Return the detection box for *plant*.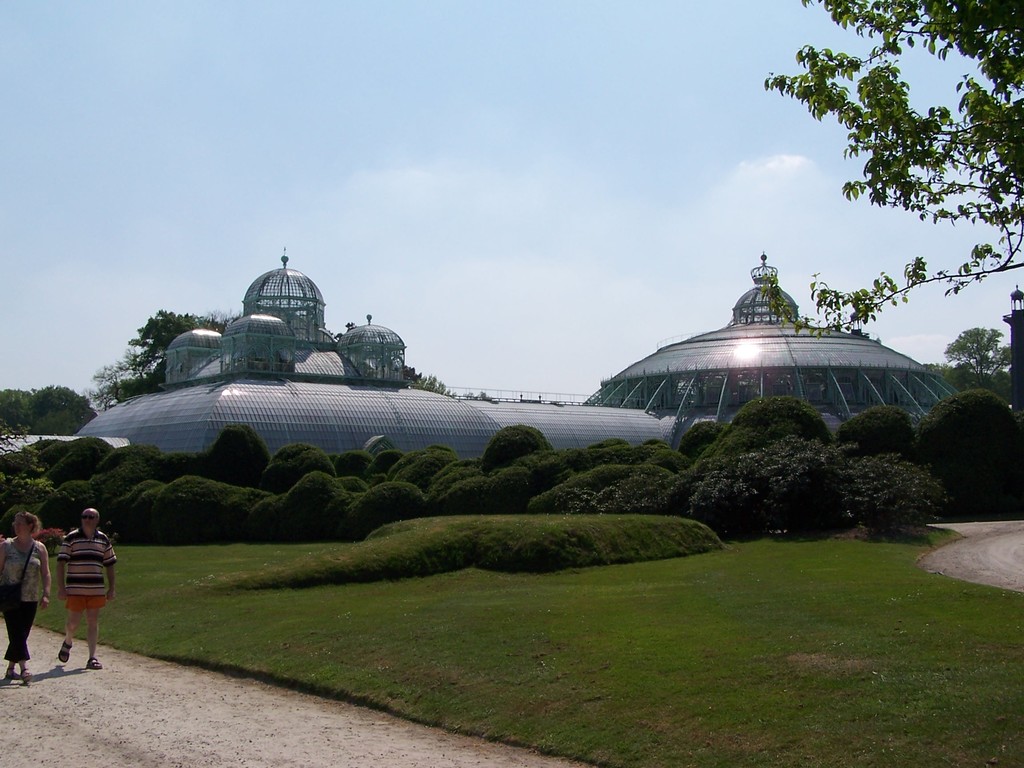
pyautogui.locateOnScreen(351, 471, 430, 541).
